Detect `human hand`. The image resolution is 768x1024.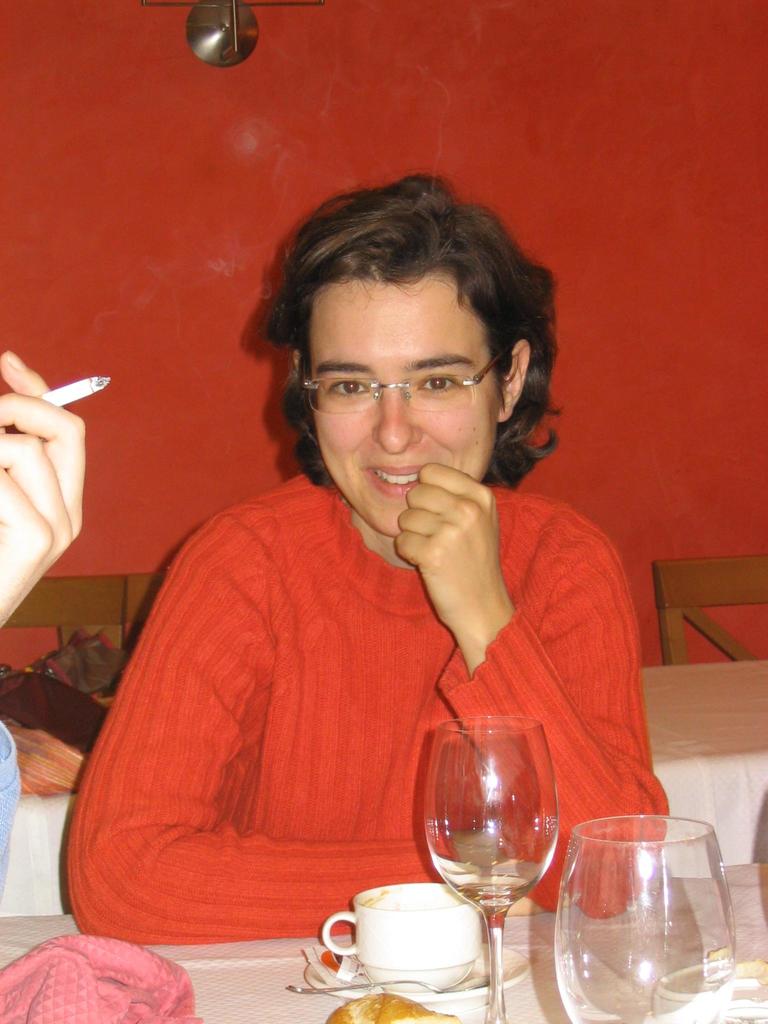
pyautogui.locateOnScreen(392, 461, 508, 638).
